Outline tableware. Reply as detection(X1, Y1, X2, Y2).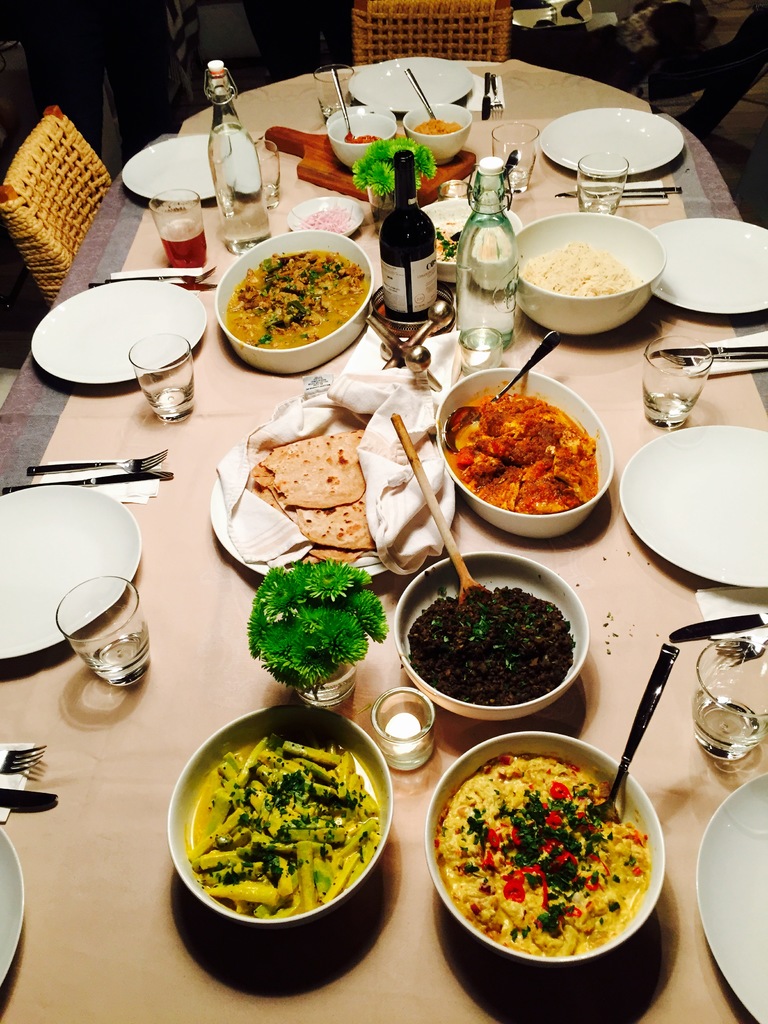
detection(492, 121, 543, 191).
